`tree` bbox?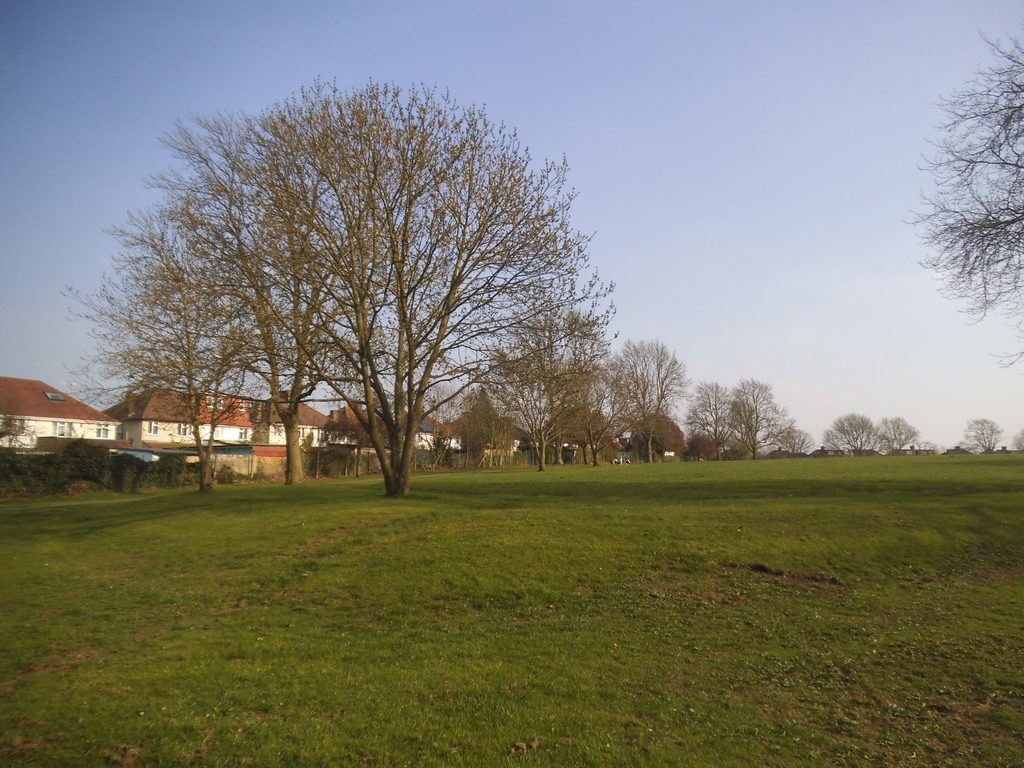
locate(61, 216, 253, 494)
